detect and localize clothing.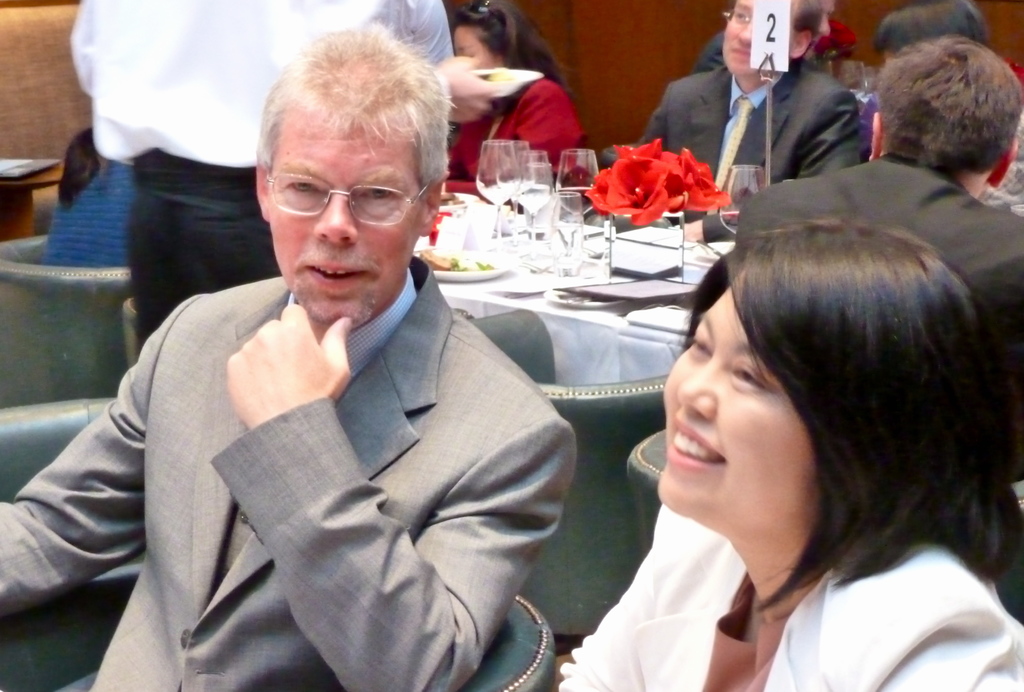
Localized at bbox(36, 162, 127, 272).
